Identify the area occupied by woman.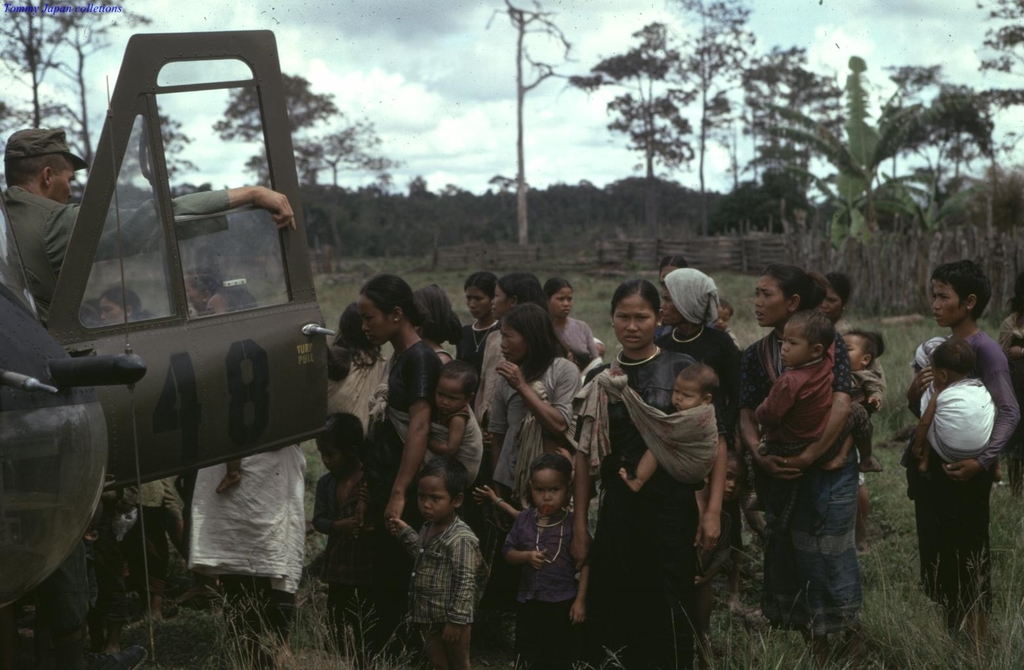
Area: left=653, top=261, right=740, bottom=420.
